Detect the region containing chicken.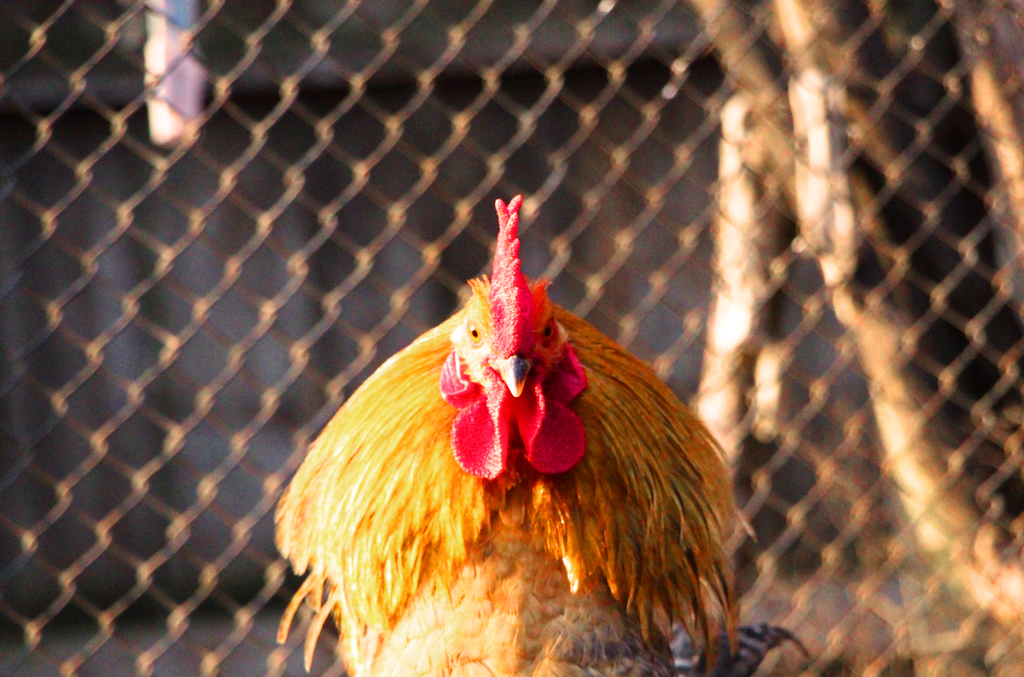
(292,202,736,663).
